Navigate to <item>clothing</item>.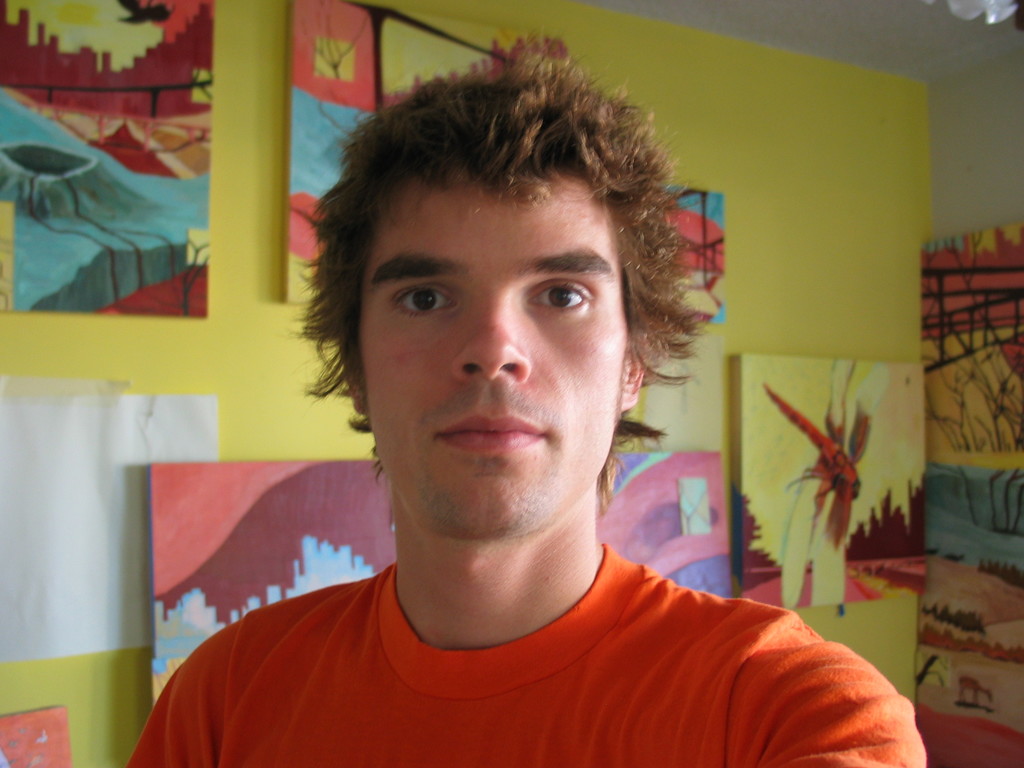
Navigation target: box(124, 554, 922, 767).
